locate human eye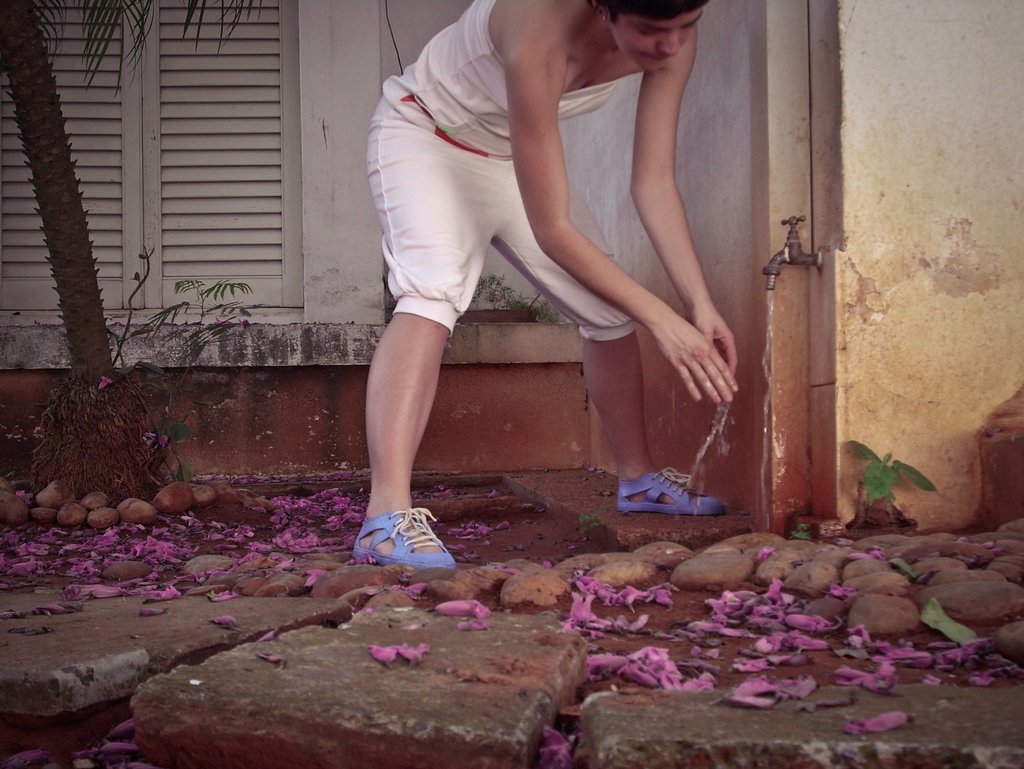
select_region(634, 22, 666, 35)
